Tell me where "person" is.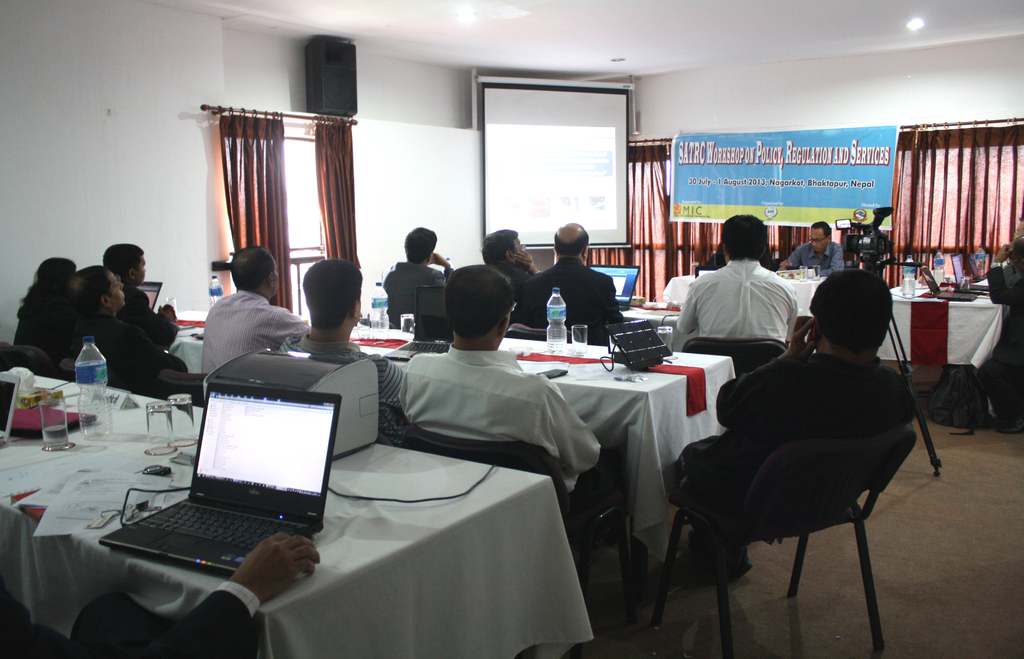
"person" is at 56:264:193:386.
